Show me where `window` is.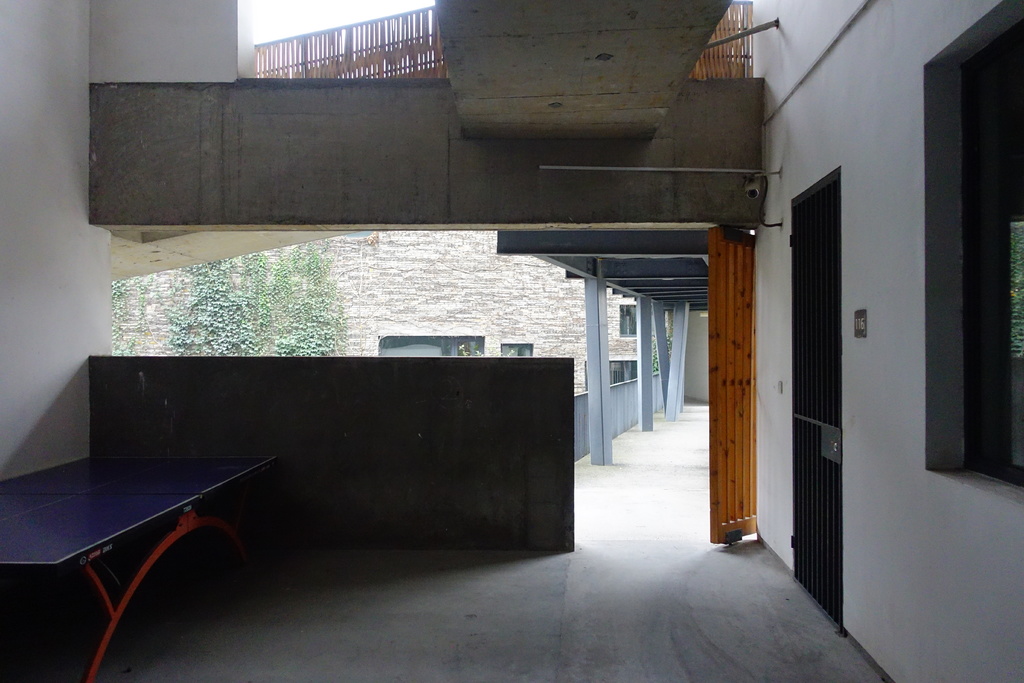
`window` is at <bbox>372, 333, 485, 359</bbox>.
